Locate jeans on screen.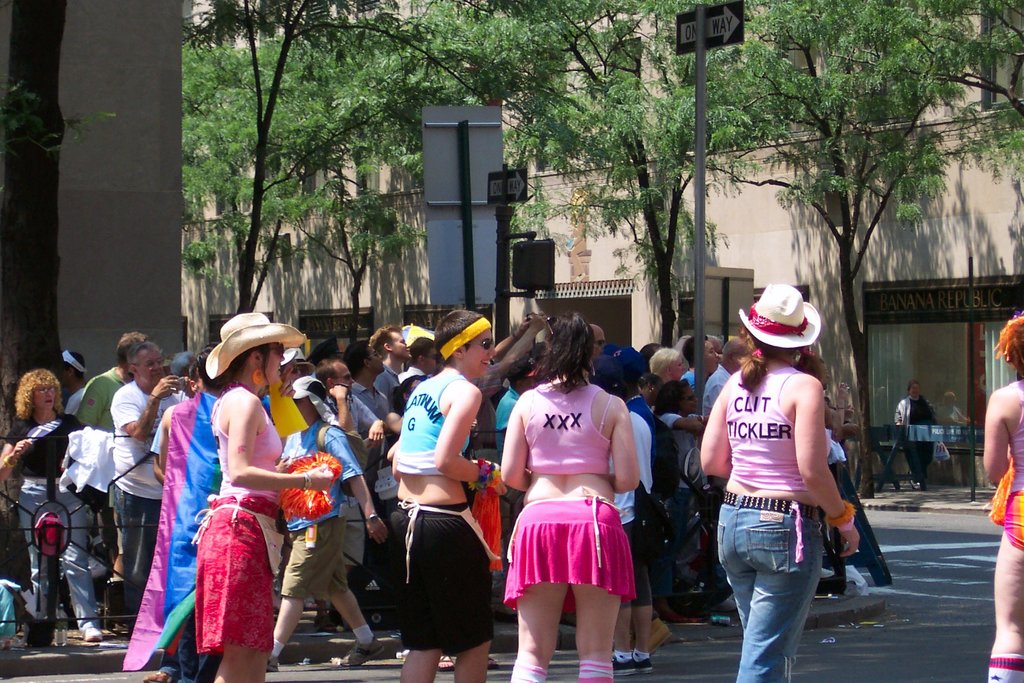
On screen at x1=177 y1=620 x2=211 y2=682.
